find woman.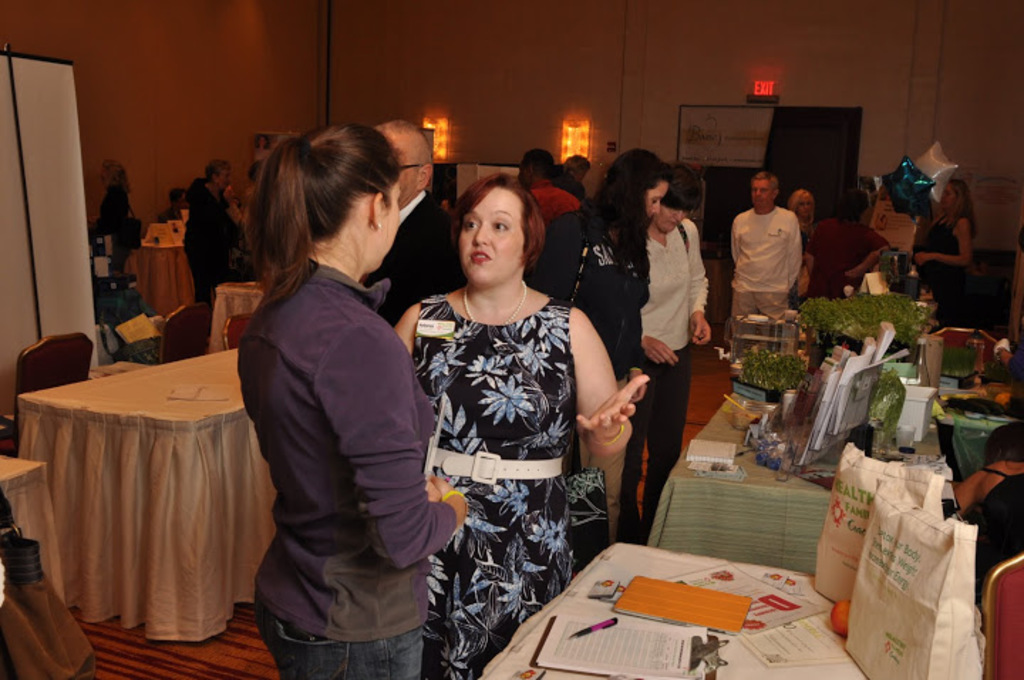
x1=637 y1=155 x2=710 y2=505.
